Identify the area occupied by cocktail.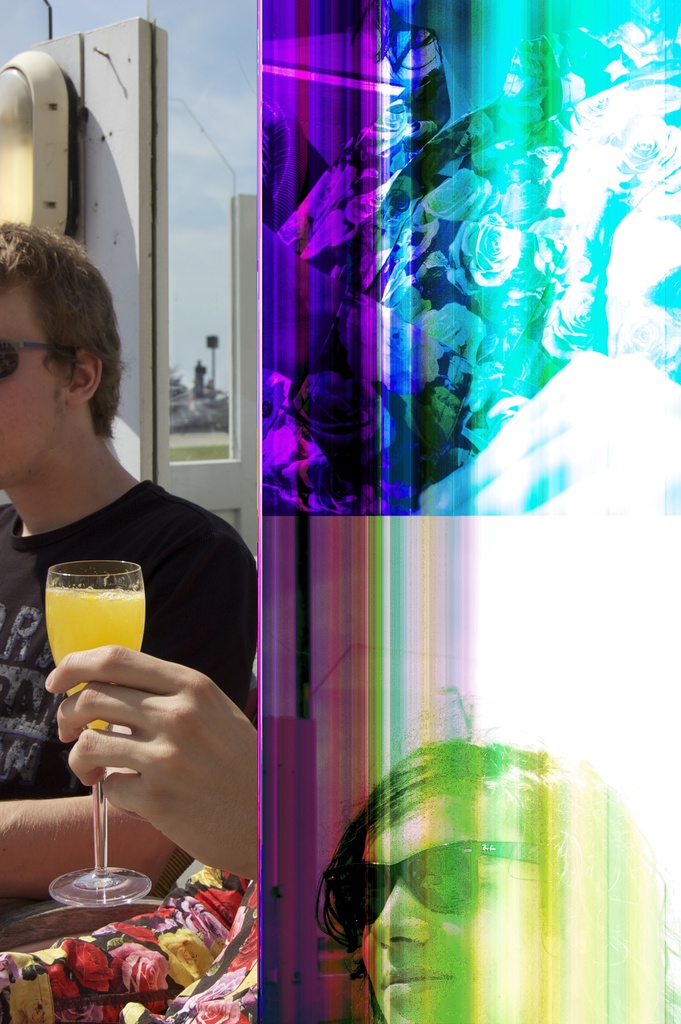
Area: [left=38, top=554, right=149, bottom=911].
